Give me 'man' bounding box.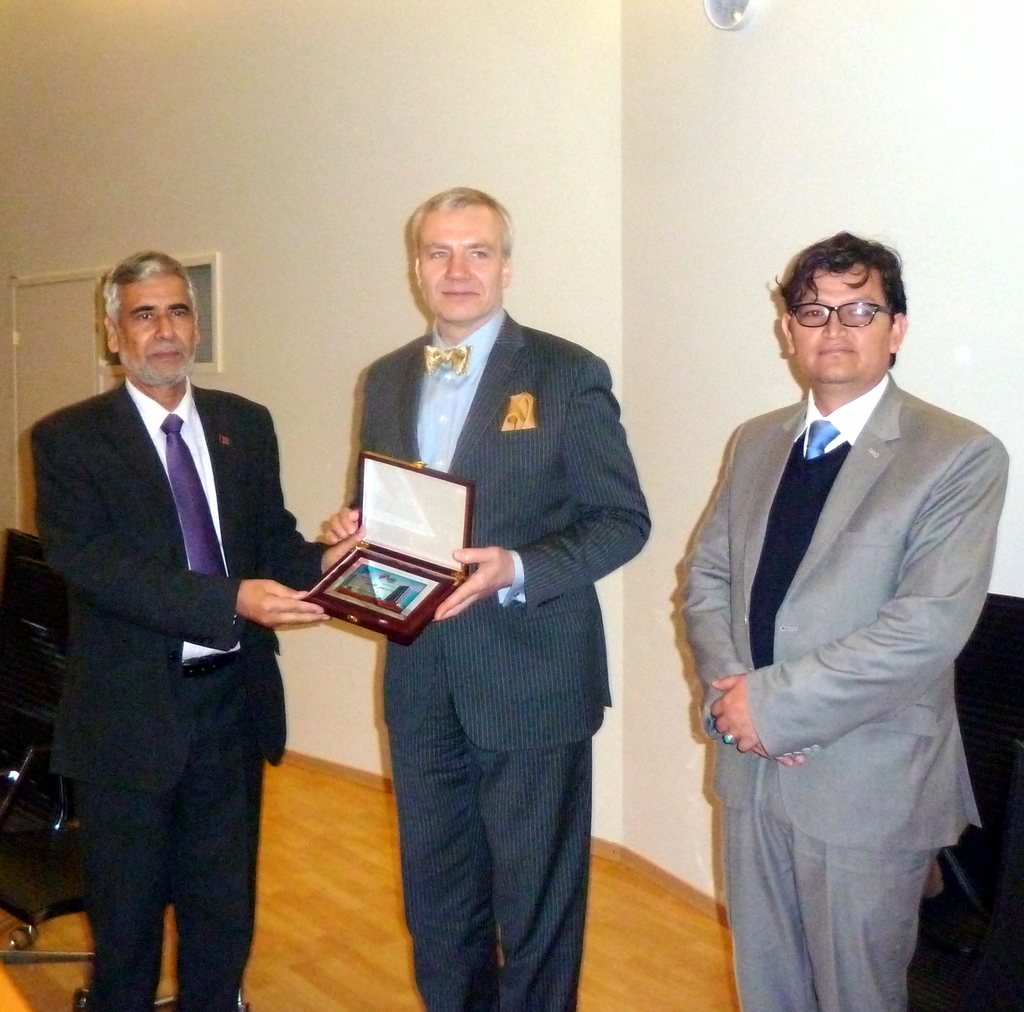
(x1=29, y1=243, x2=365, y2=1011).
